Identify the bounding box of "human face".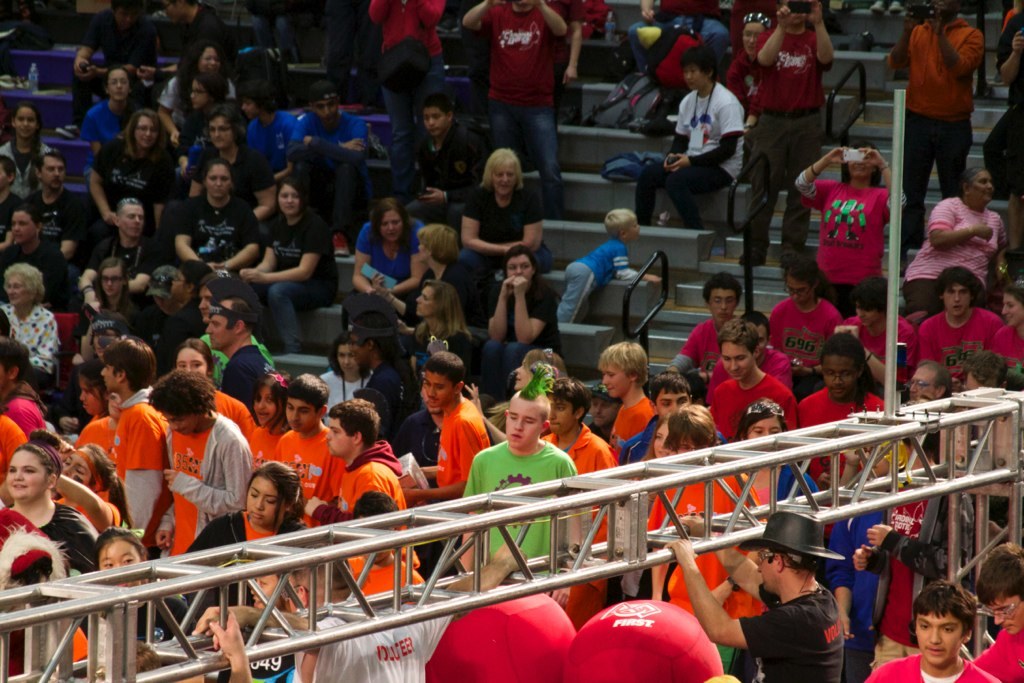
(597, 361, 631, 398).
